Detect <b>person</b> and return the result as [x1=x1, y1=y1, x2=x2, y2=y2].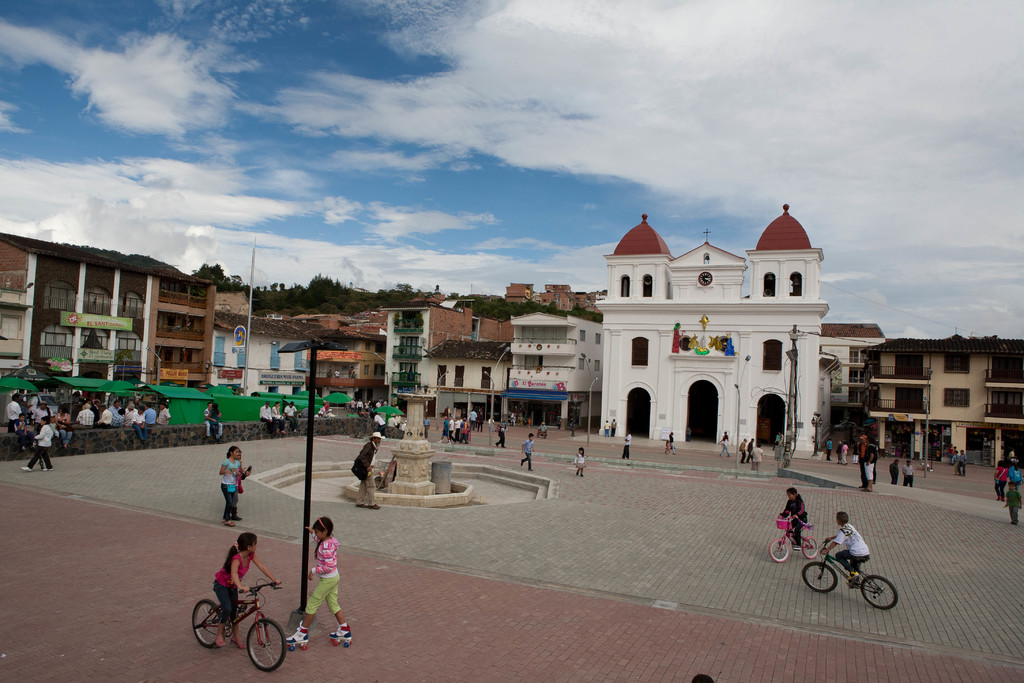
[x1=622, y1=429, x2=630, y2=461].
